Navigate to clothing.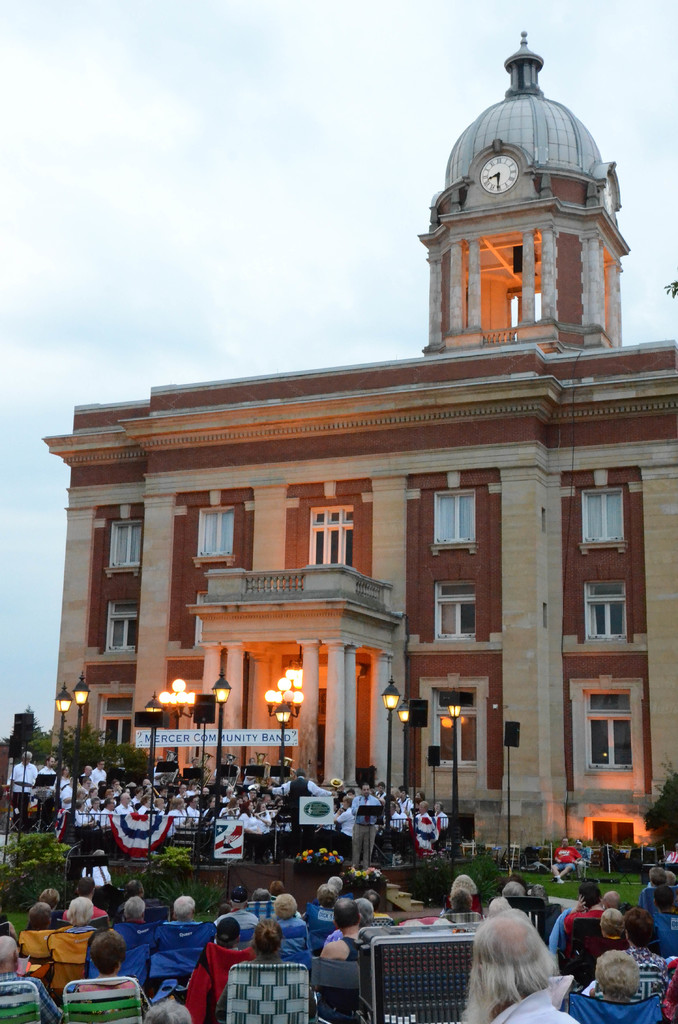
Navigation target: 79 864 109 888.
